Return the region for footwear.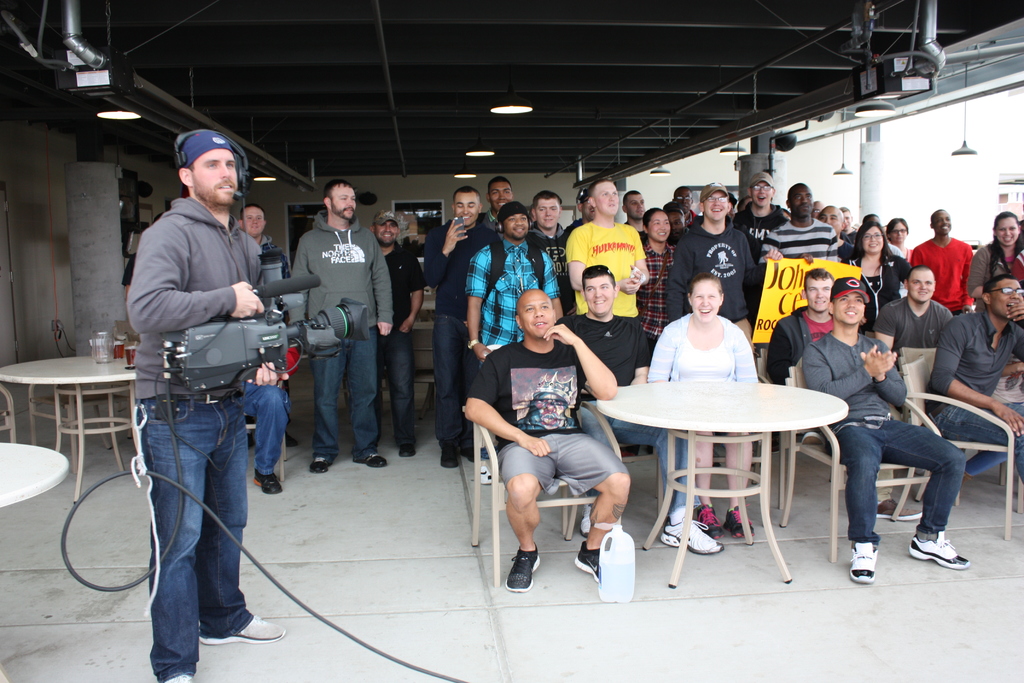
bbox=(802, 431, 822, 446).
